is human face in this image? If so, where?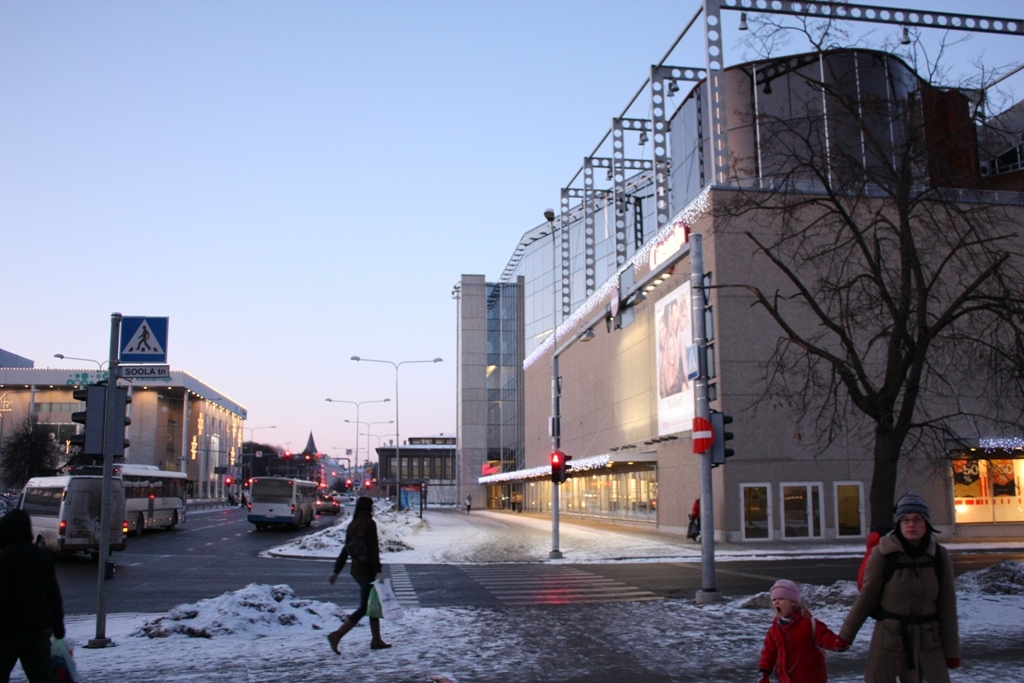
Yes, at <box>768,589,796,622</box>.
